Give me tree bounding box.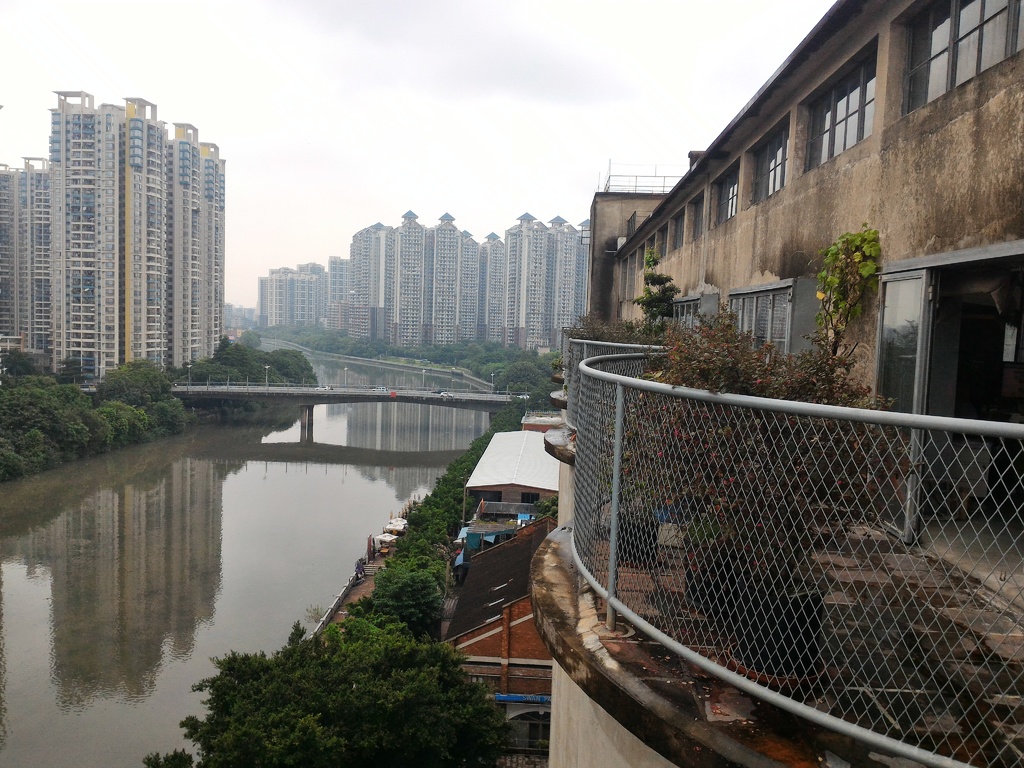
locate(170, 355, 249, 431).
